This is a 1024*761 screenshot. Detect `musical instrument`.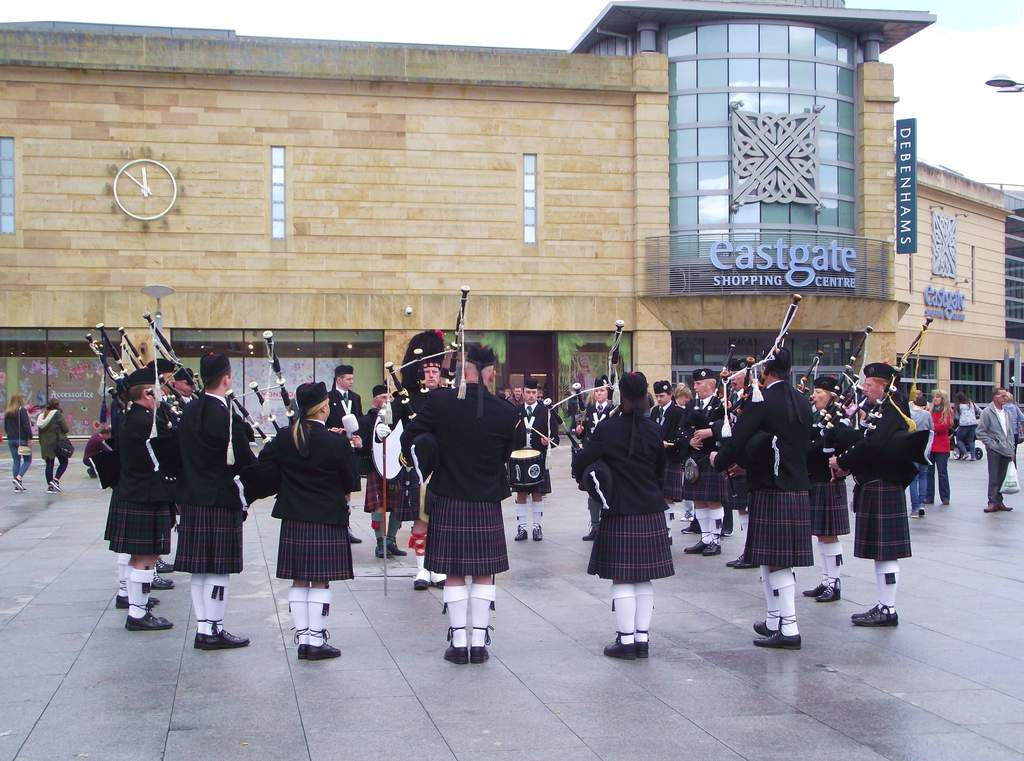
pyautogui.locateOnScreen(509, 445, 556, 495).
